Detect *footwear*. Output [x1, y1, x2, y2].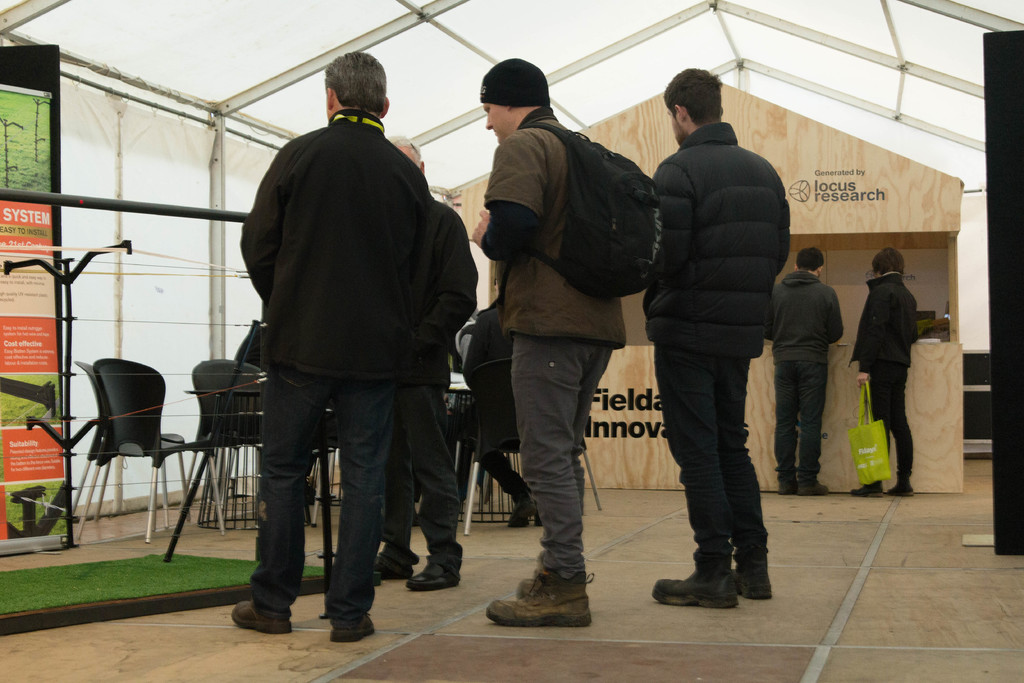
[798, 475, 831, 495].
